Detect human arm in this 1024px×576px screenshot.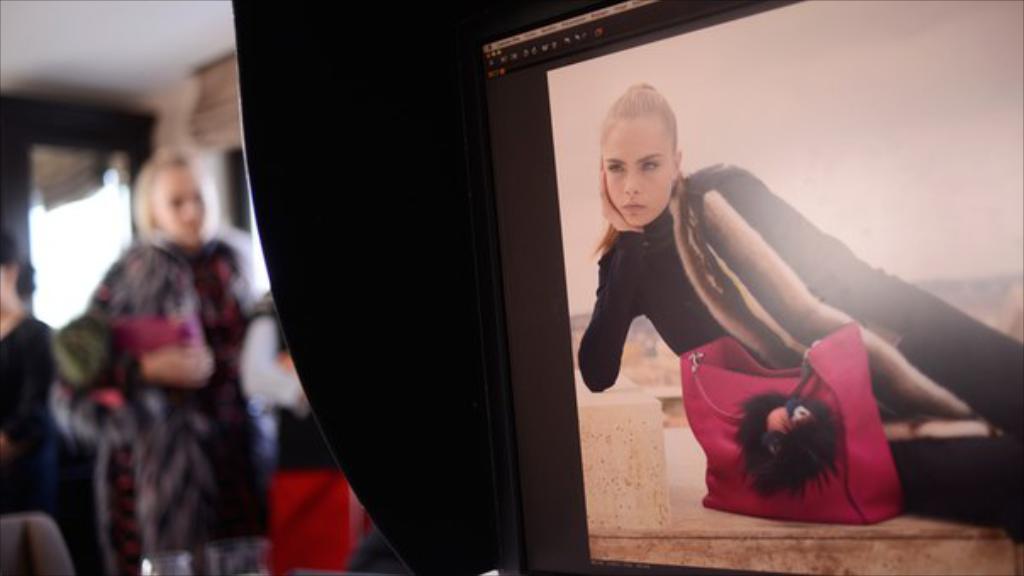
Detection: (575,166,651,391).
